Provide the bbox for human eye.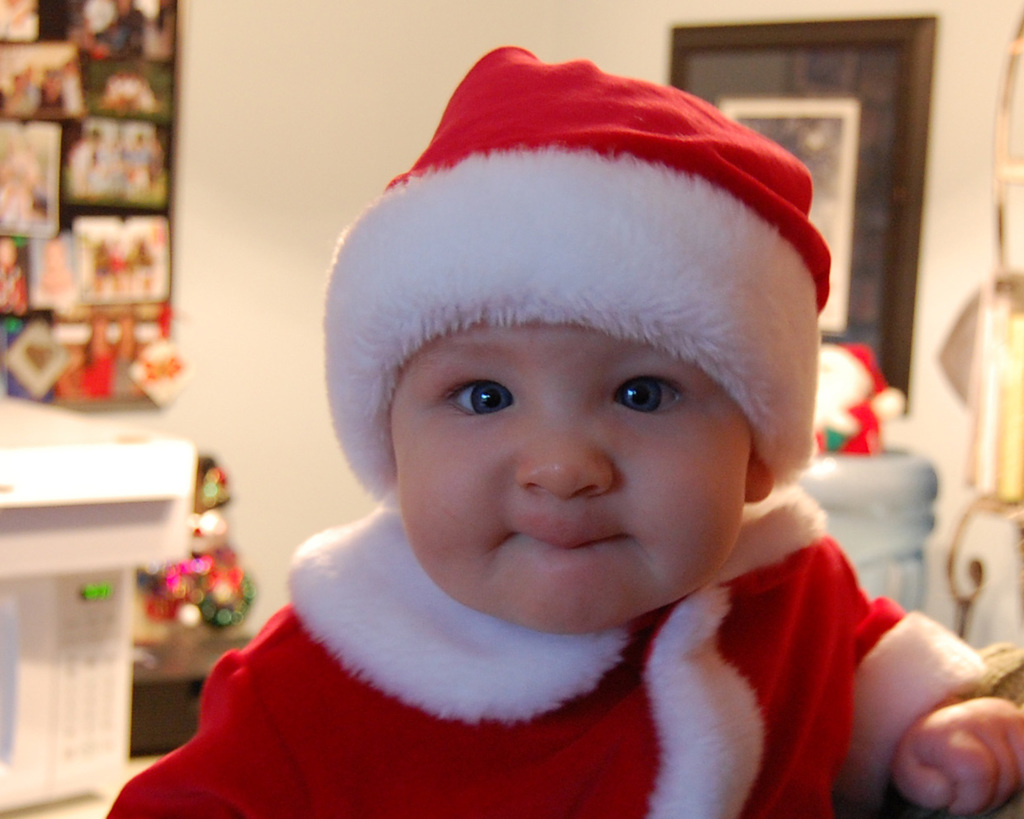
(430,362,521,424).
